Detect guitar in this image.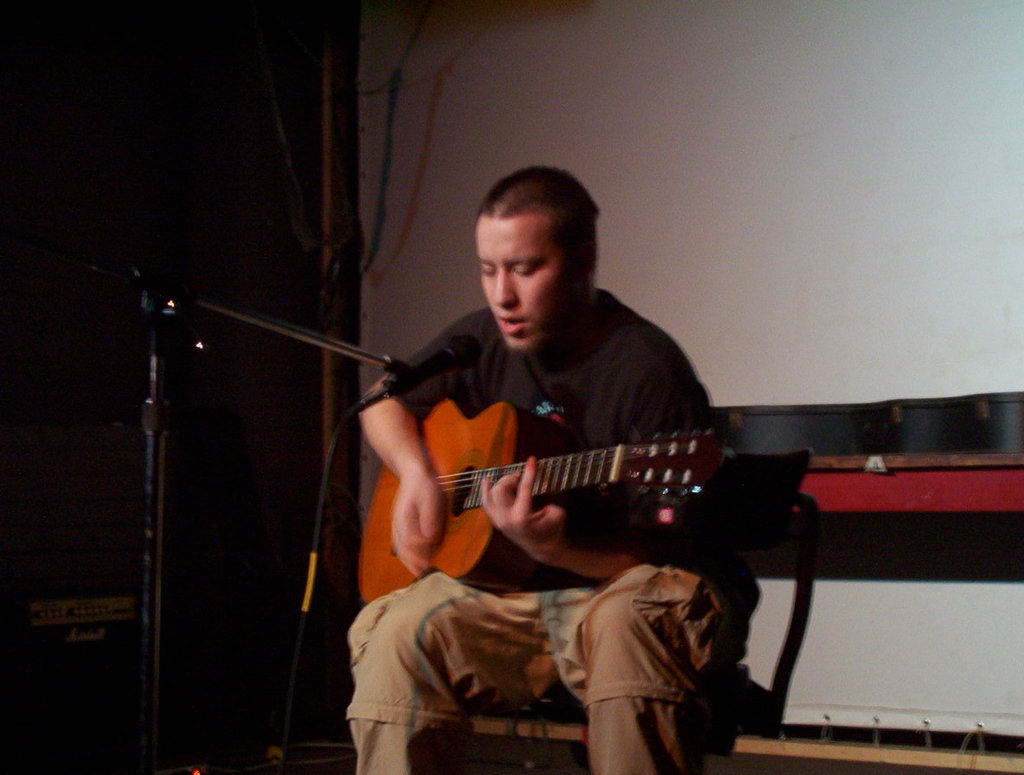
Detection: (x1=354, y1=395, x2=736, y2=606).
